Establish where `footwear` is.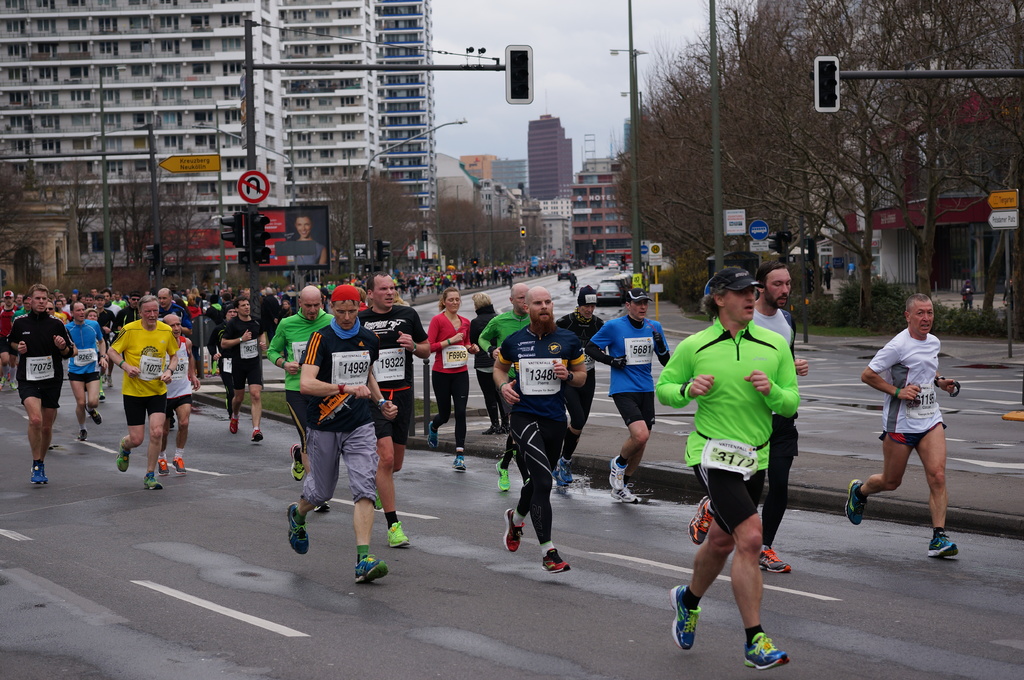
Established at box(669, 585, 701, 653).
